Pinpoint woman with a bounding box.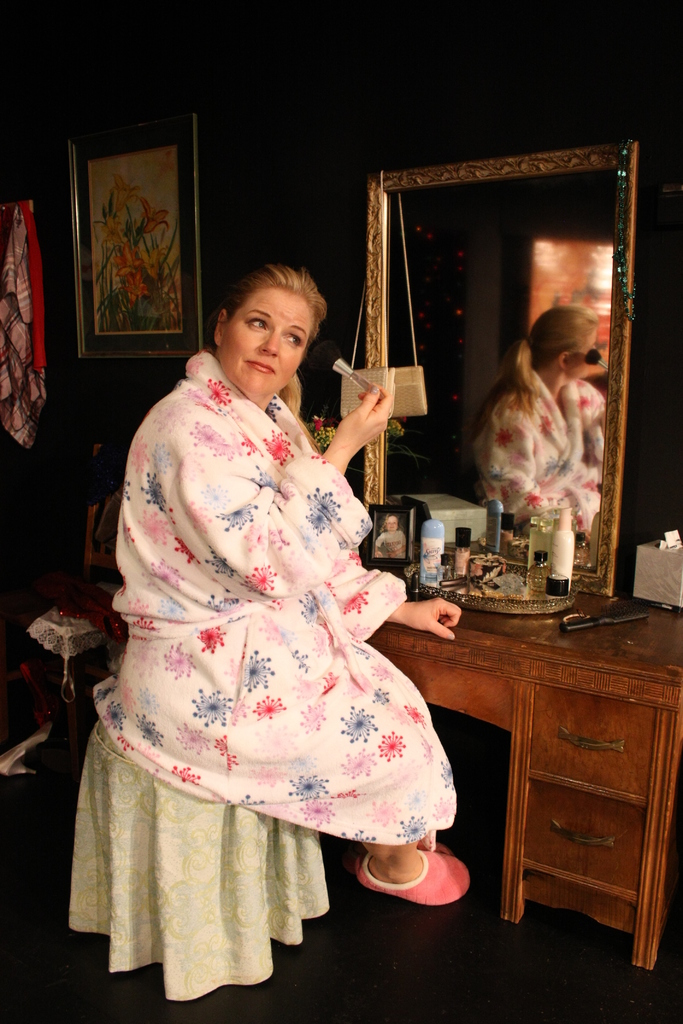
79/255/494/906.
